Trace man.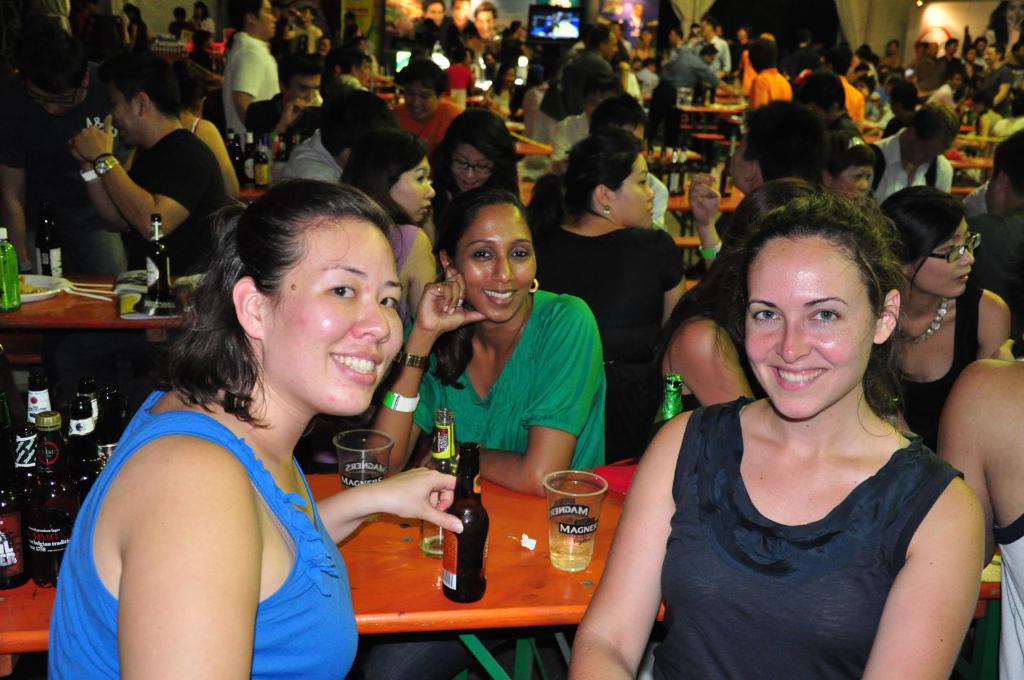
Traced to [870,104,960,211].
